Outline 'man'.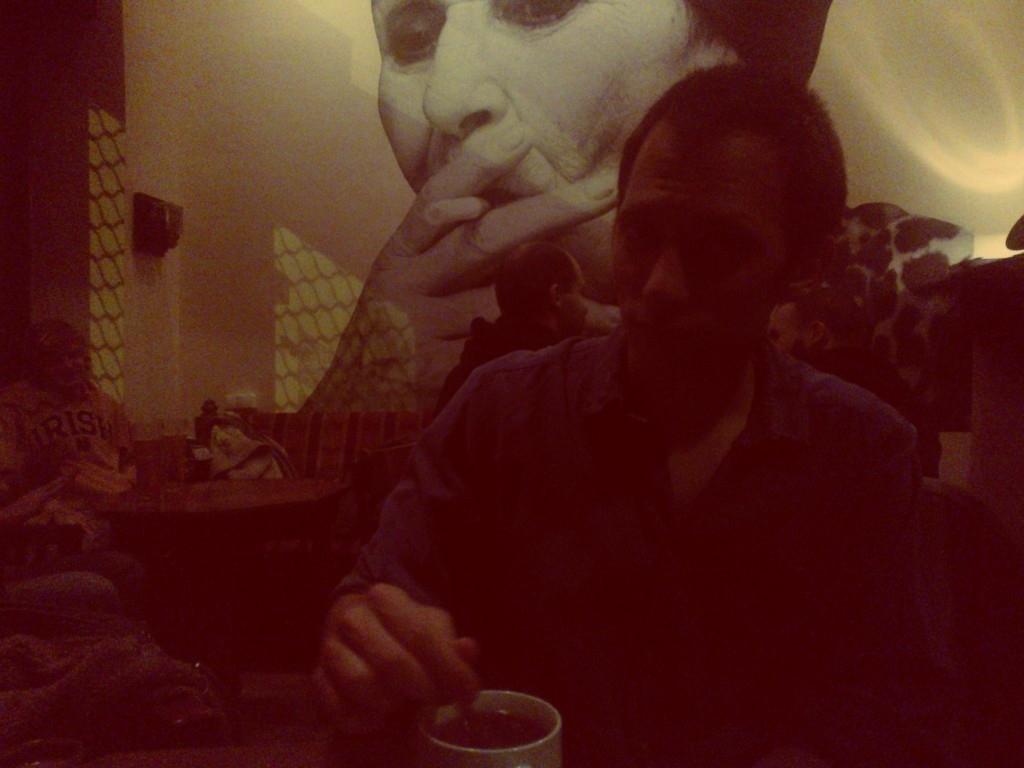
Outline: 231 10 960 727.
